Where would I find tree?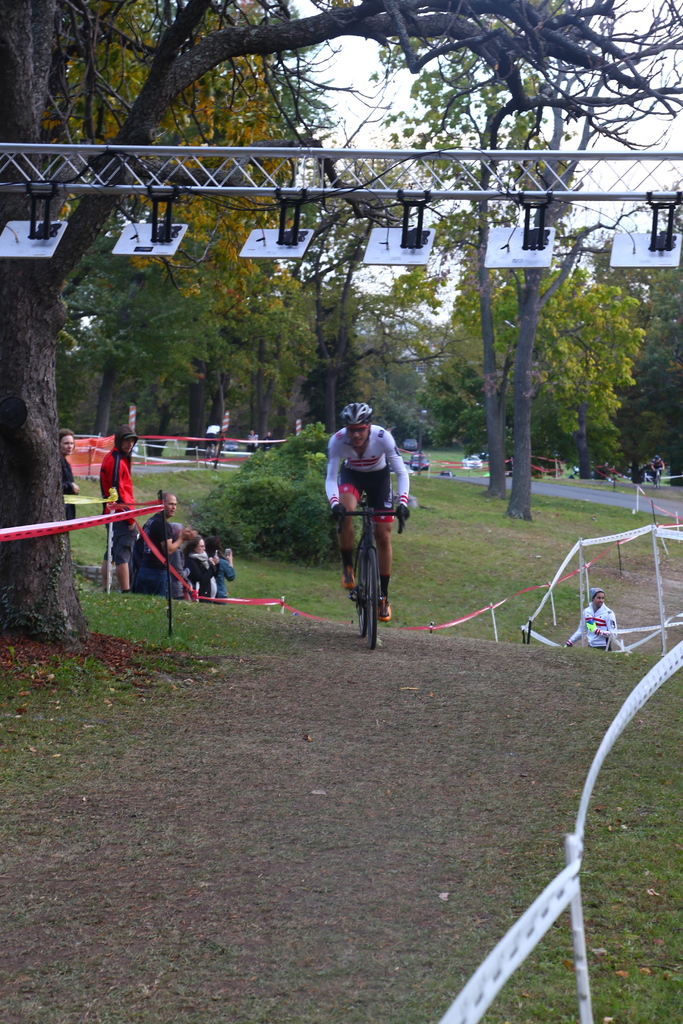
At 64, 207, 415, 469.
